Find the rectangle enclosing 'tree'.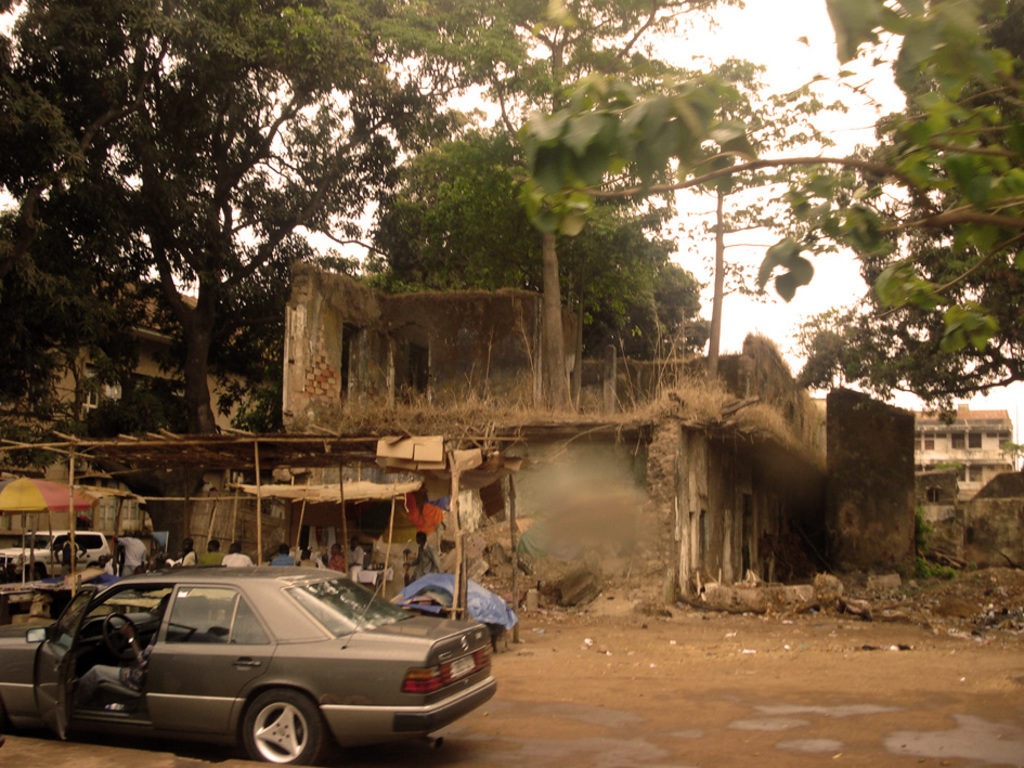
(left=772, top=0, right=1023, bottom=412).
